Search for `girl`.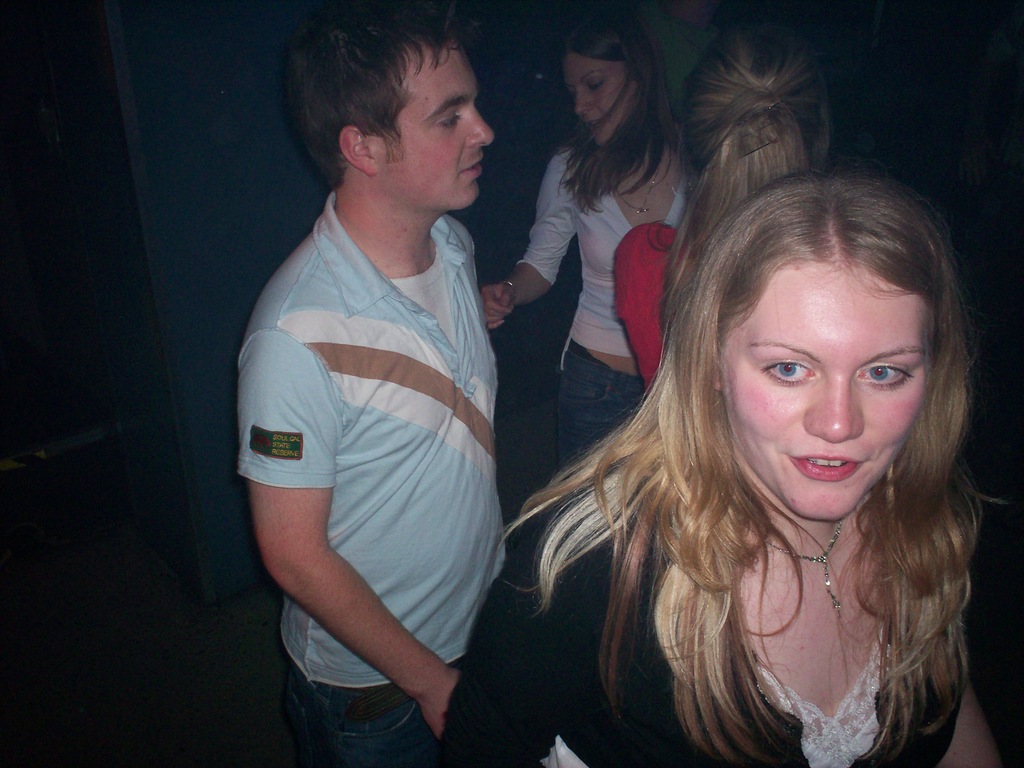
Found at bbox(608, 7, 836, 399).
